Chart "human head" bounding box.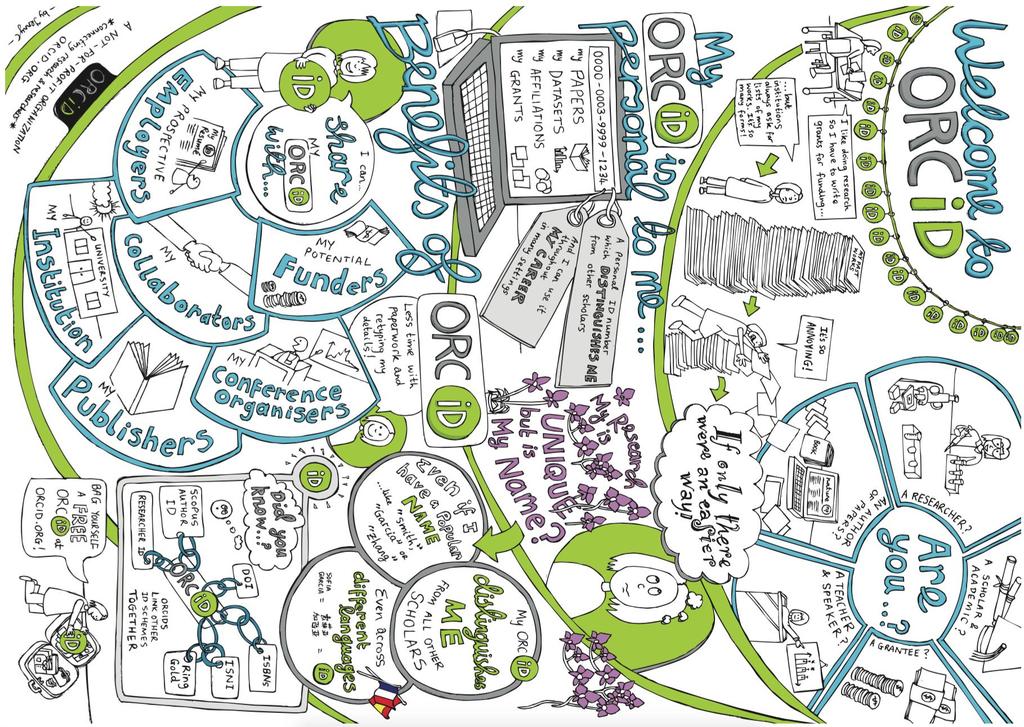
Charted: <bbox>360, 416, 396, 446</bbox>.
